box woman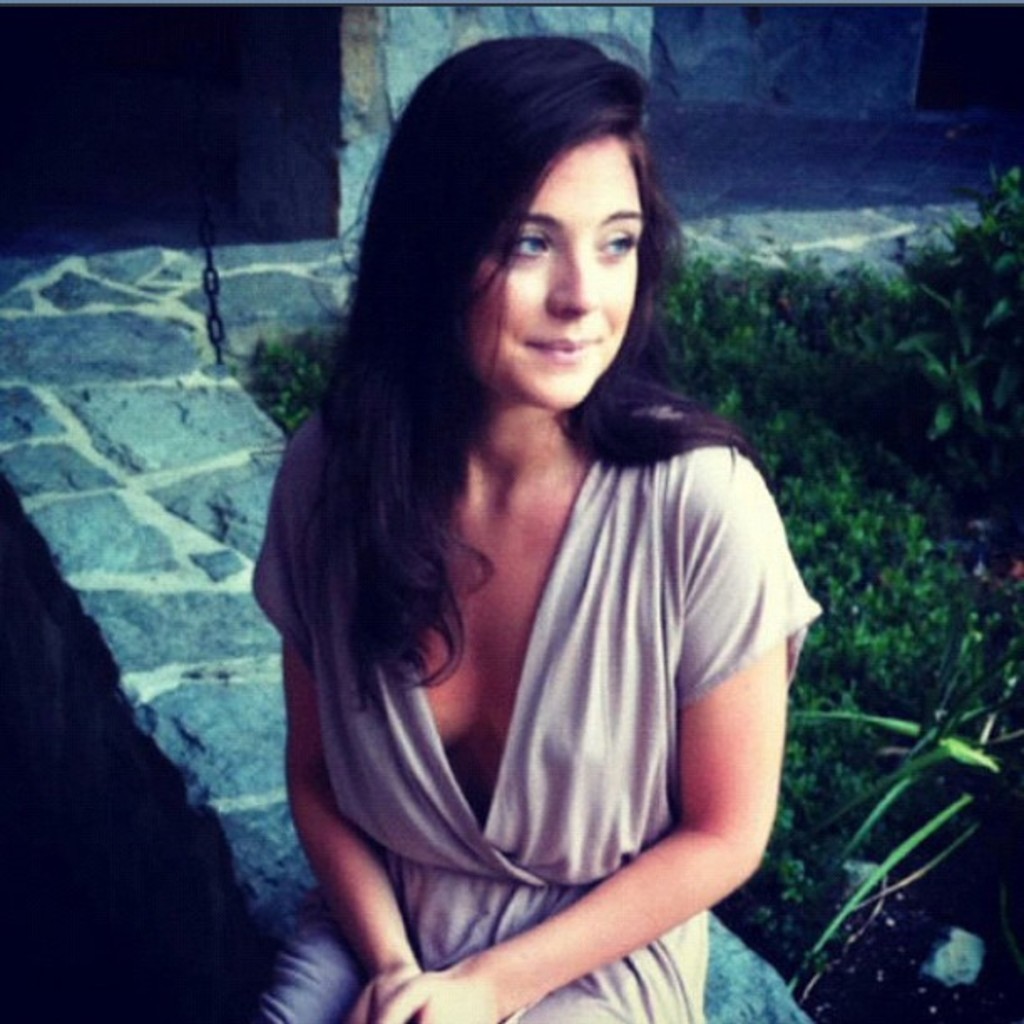
locate(244, 35, 823, 1022)
